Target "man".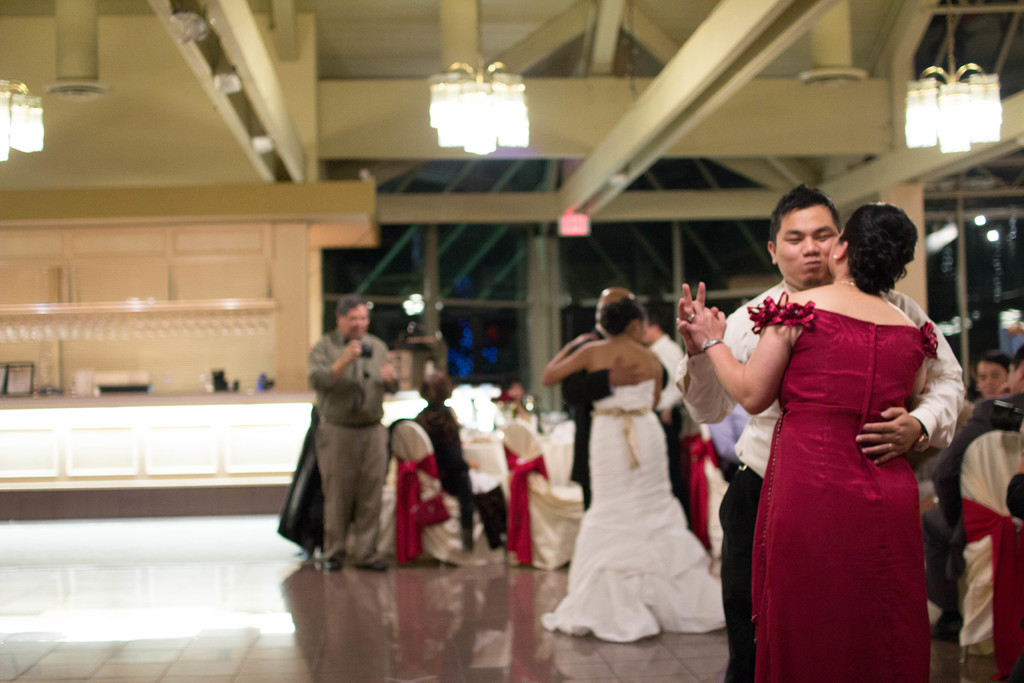
Target region: Rect(275, 318, 431, 593).
